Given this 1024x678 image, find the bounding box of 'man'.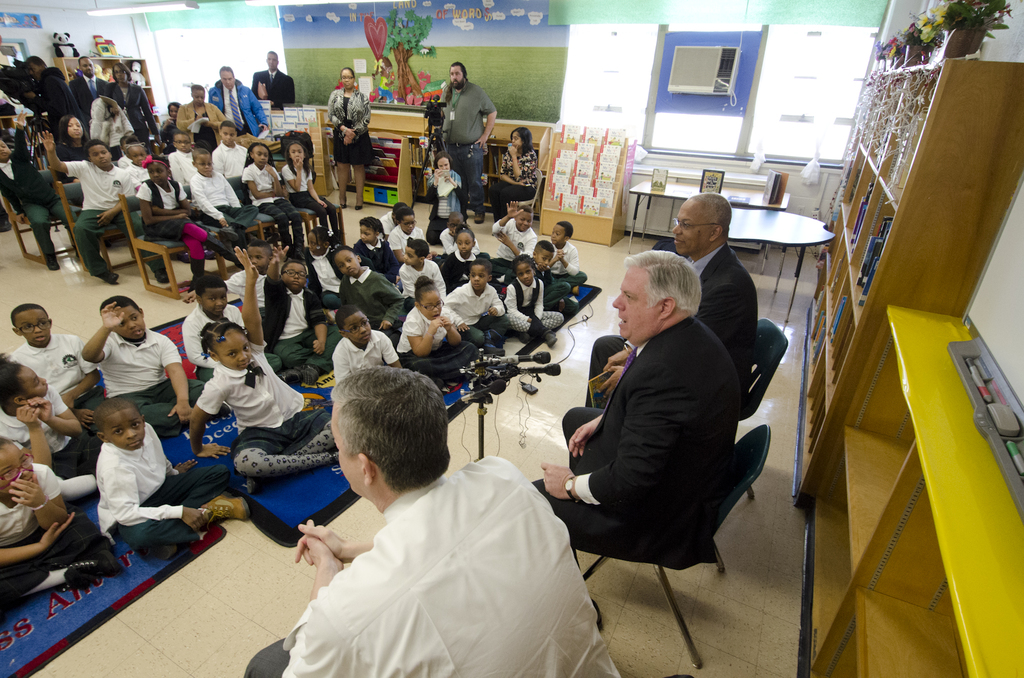
(255, 355, 560, 670).
